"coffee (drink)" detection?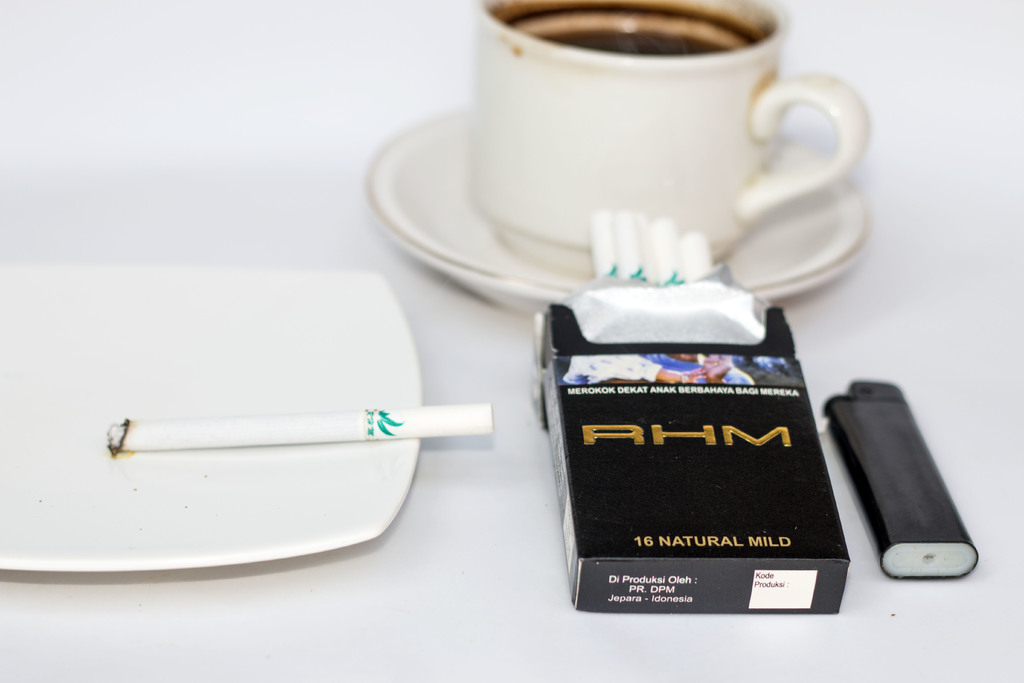
bbox=(500, 0, 760, 60)
